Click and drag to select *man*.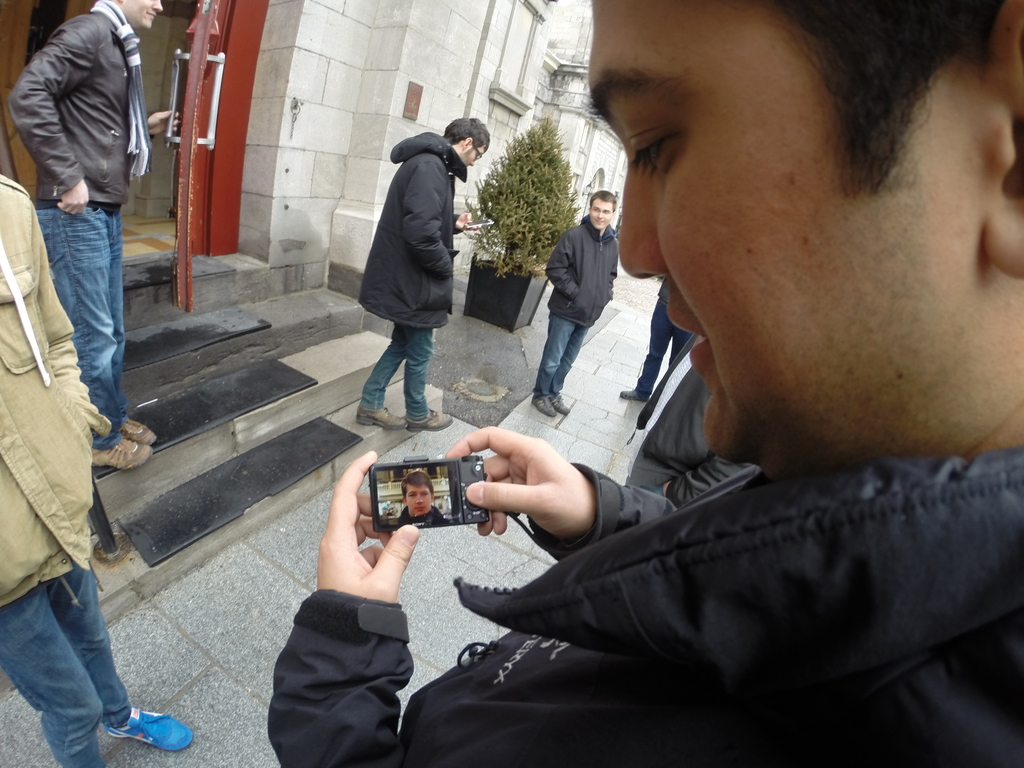
Selection: 349:117:493:442.
